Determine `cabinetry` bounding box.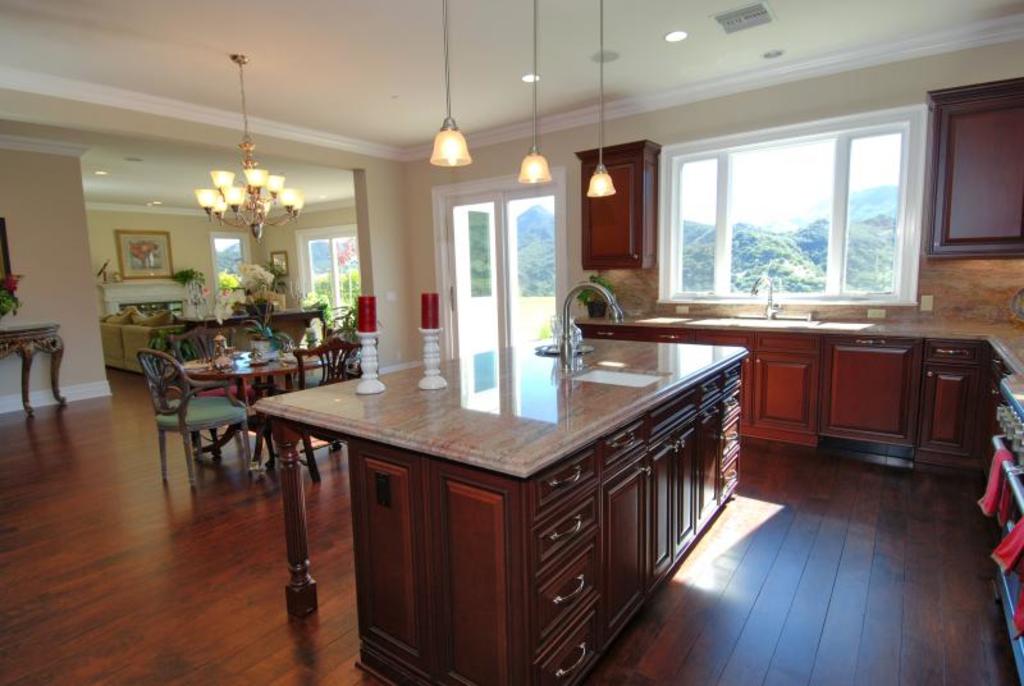
Determined: (x1=584, y1=138, x2=653, y2=271).
